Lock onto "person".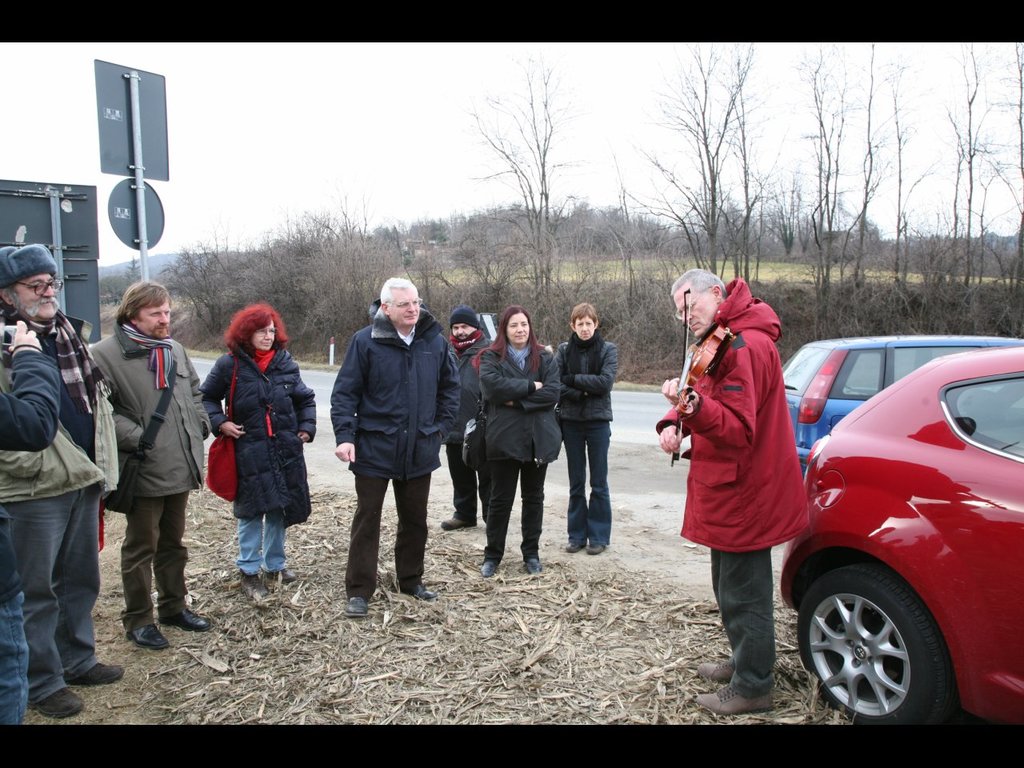
Locked: rect(442, 305, 495, 525).
